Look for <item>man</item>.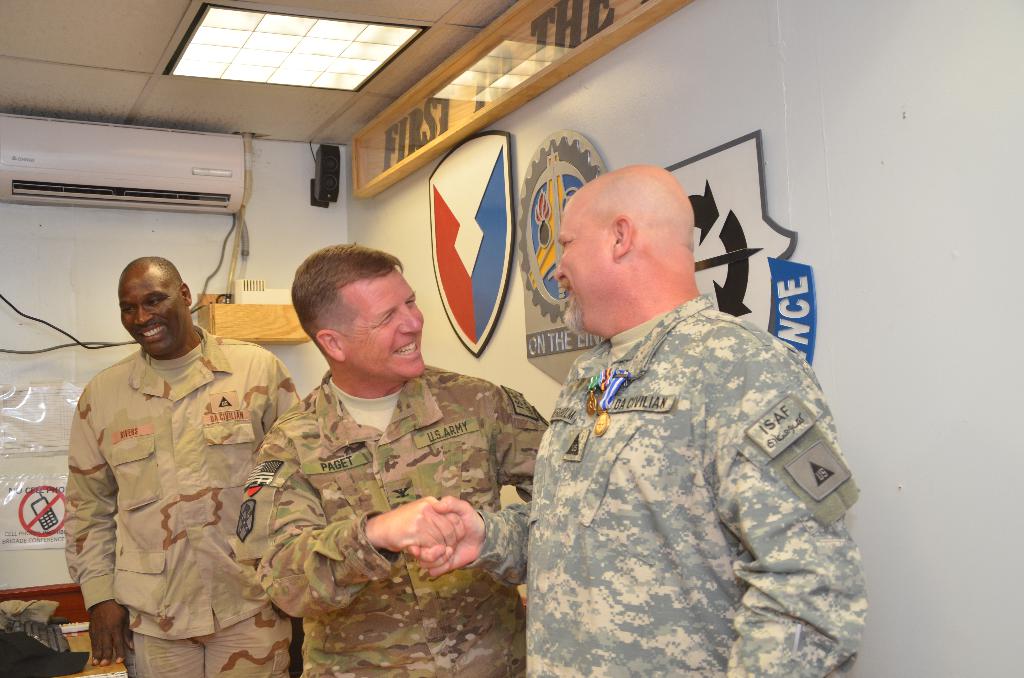
Found: BBox(240, 238, 550, 677).
